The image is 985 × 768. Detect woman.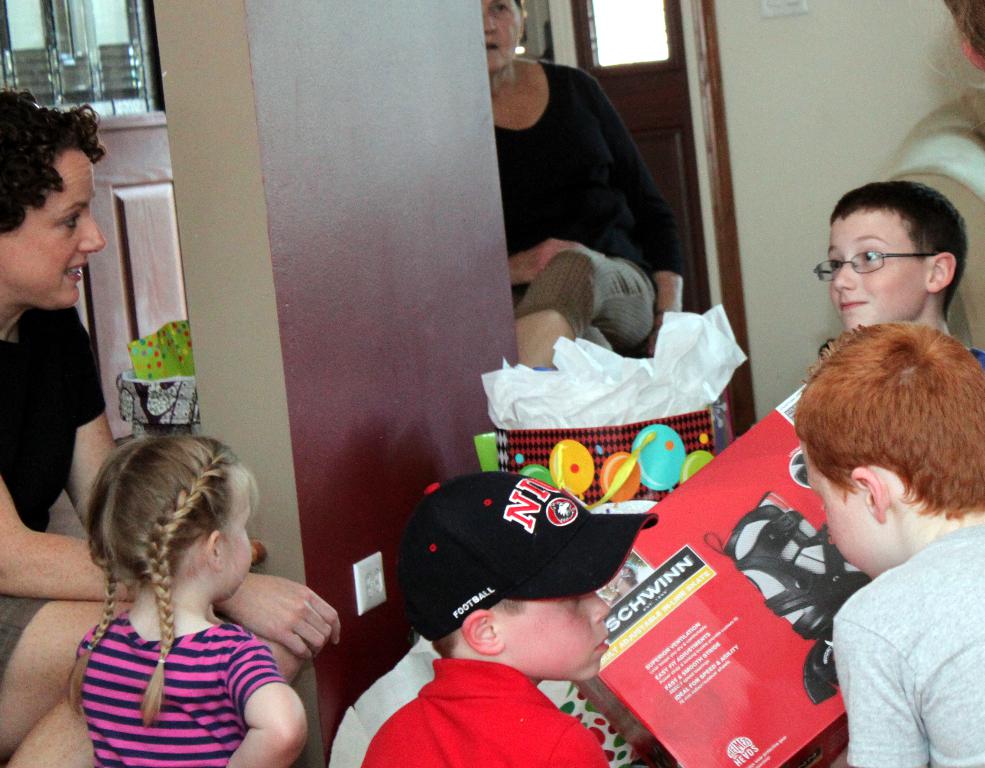
Detection: 489:0:690:368.
